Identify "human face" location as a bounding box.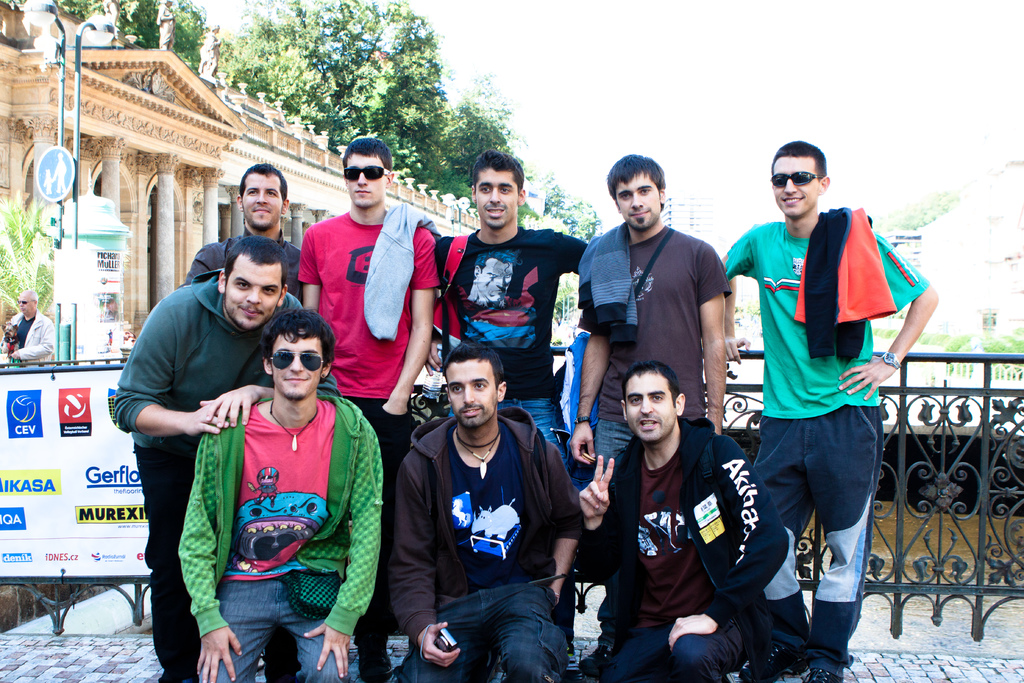
[x1=245, y1=173, x2=282, y2=227].
